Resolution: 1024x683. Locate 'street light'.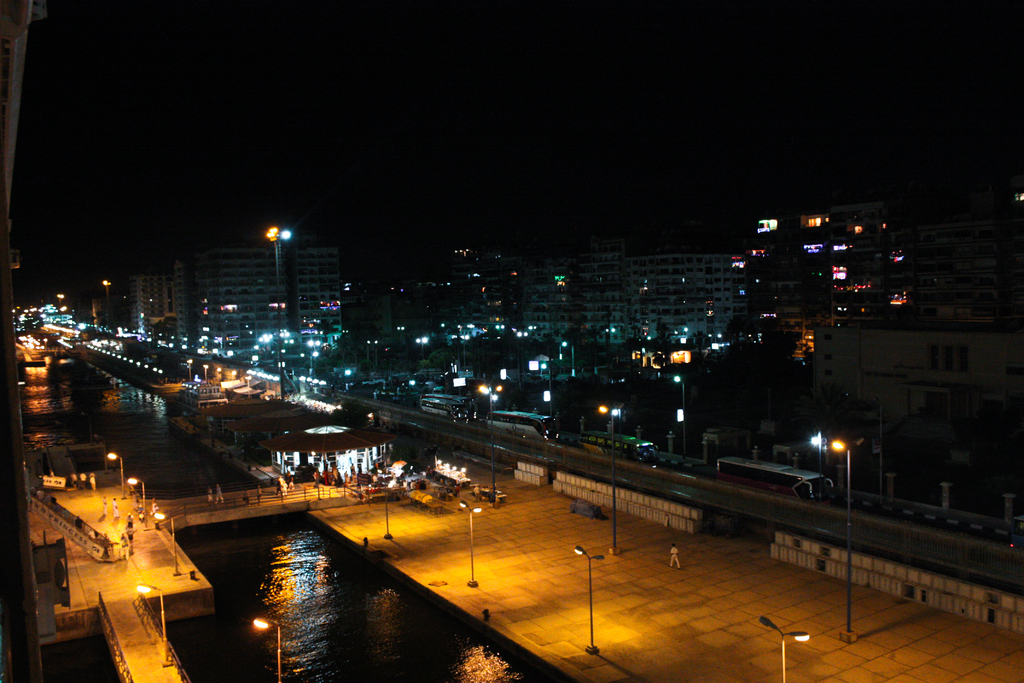
(474, 383, 495, 512).
